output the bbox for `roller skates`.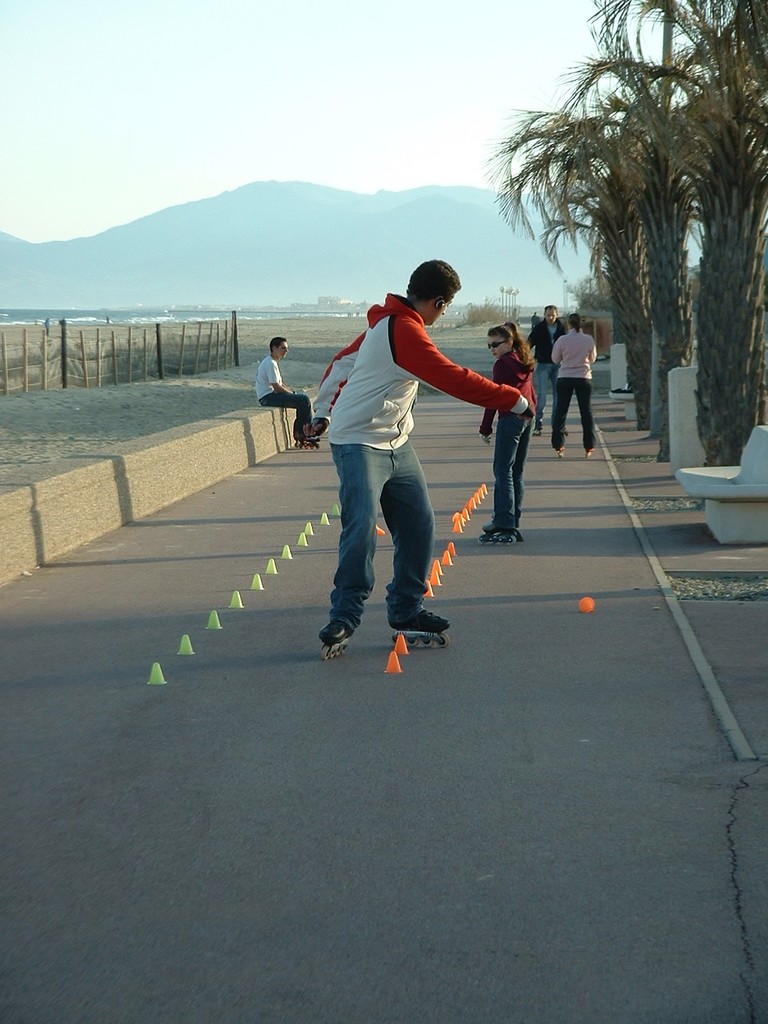
(x1=317, y1=618, x2=353, y2=661).
